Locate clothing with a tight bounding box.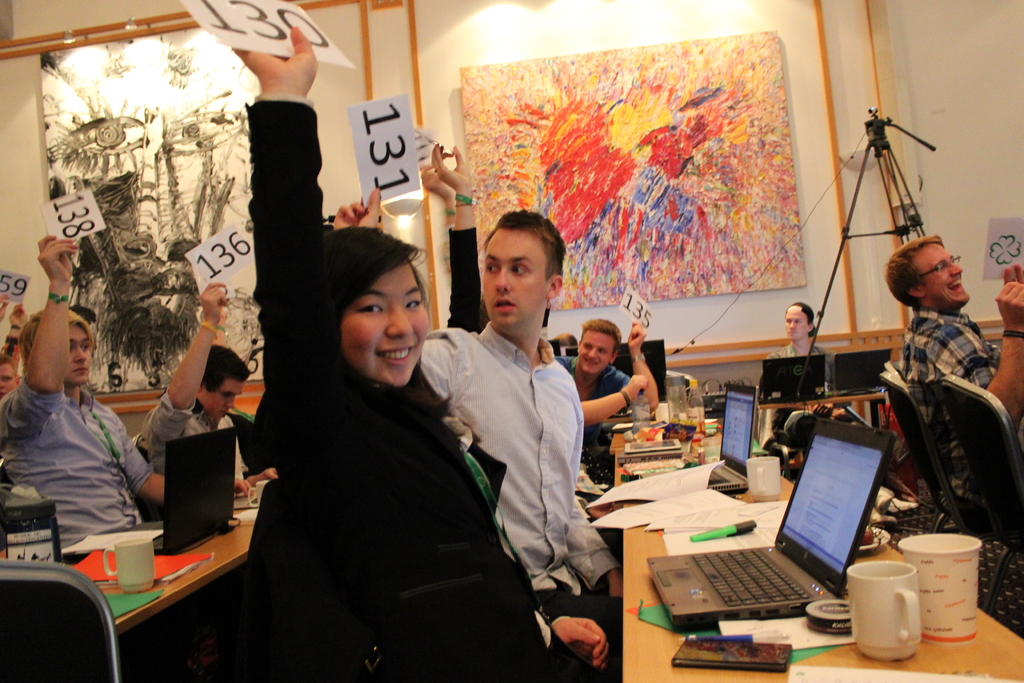
x1=134, y1=384, x2=248, y2=483.
